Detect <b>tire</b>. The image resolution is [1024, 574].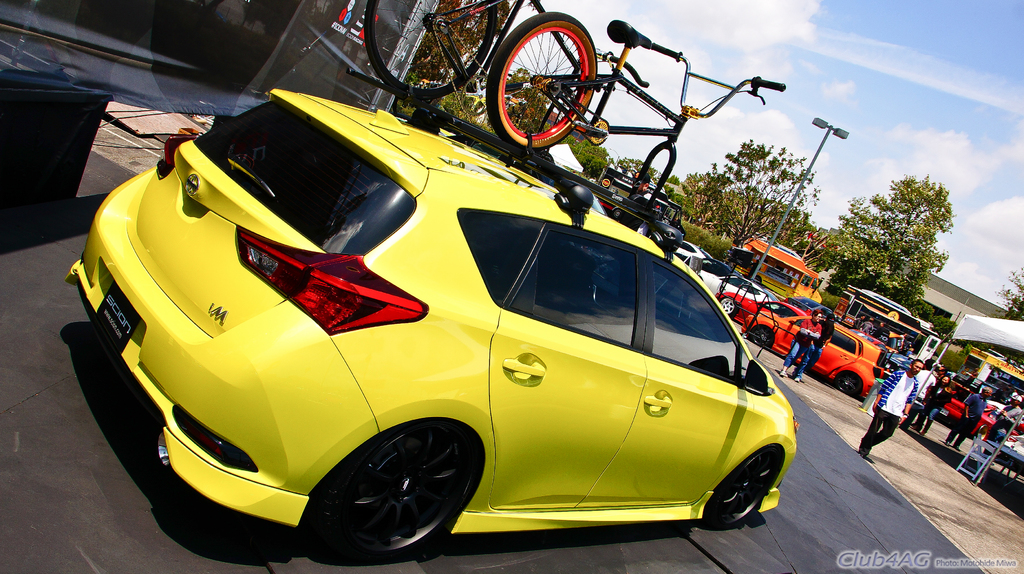
(301,413,479,555).
